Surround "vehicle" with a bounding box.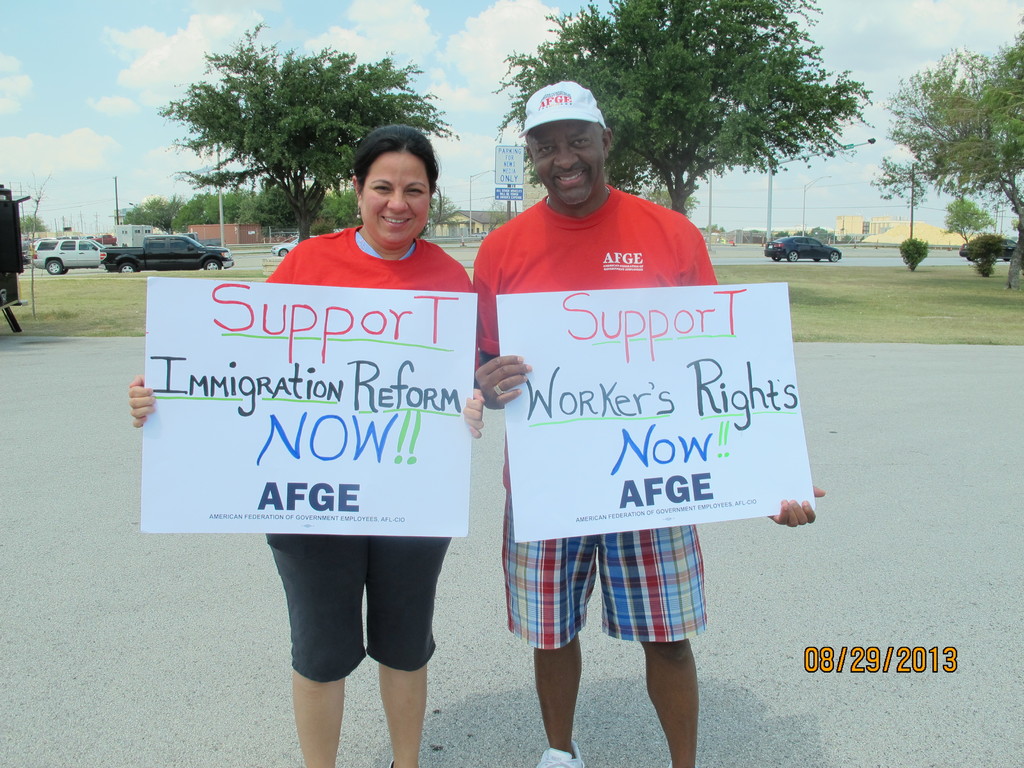
<box>267,228,319,262</box>.
